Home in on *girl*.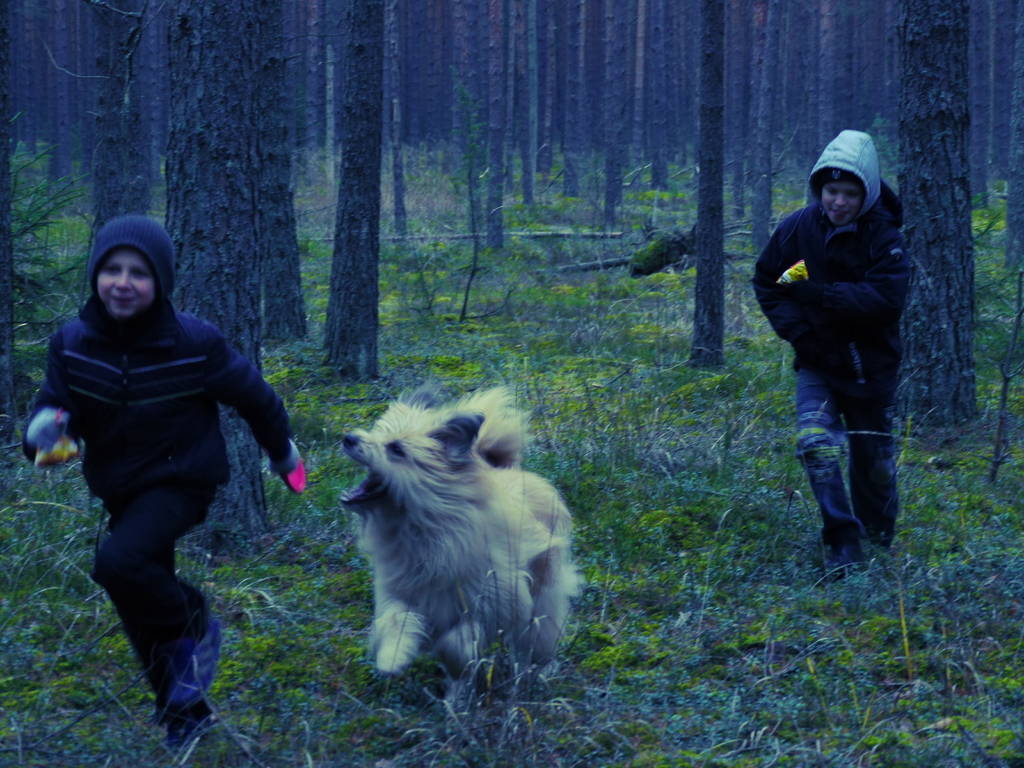
Homed in at [18,214,310,748].
